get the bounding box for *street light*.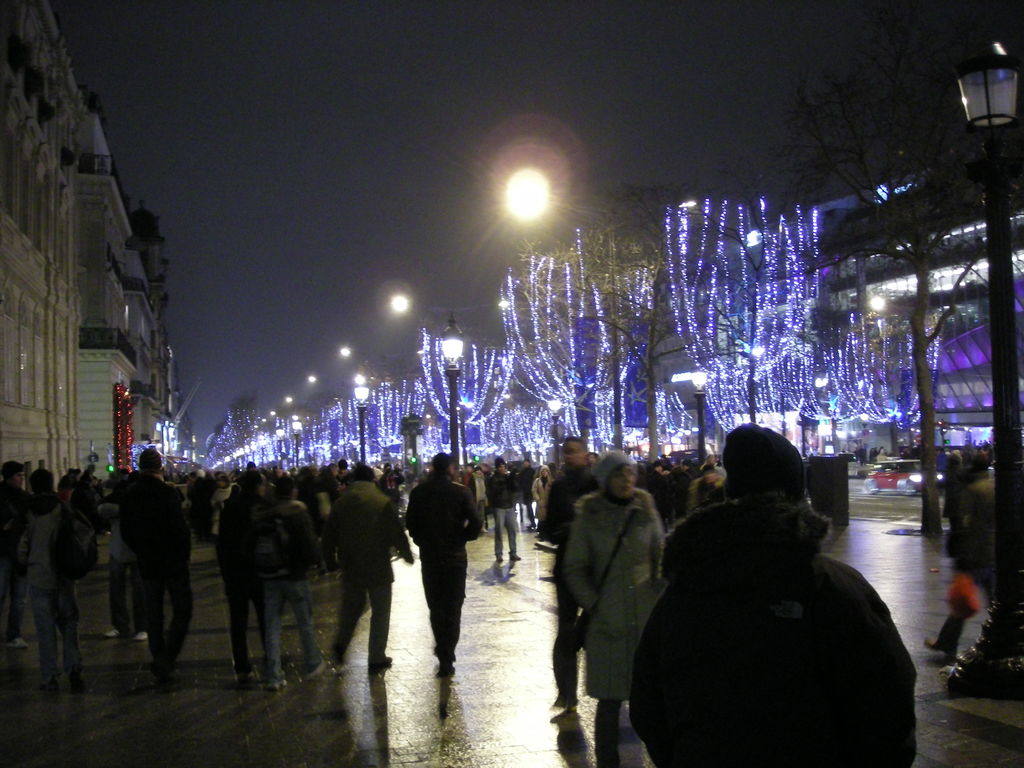
l=353, t=376, r=373, b=466.
